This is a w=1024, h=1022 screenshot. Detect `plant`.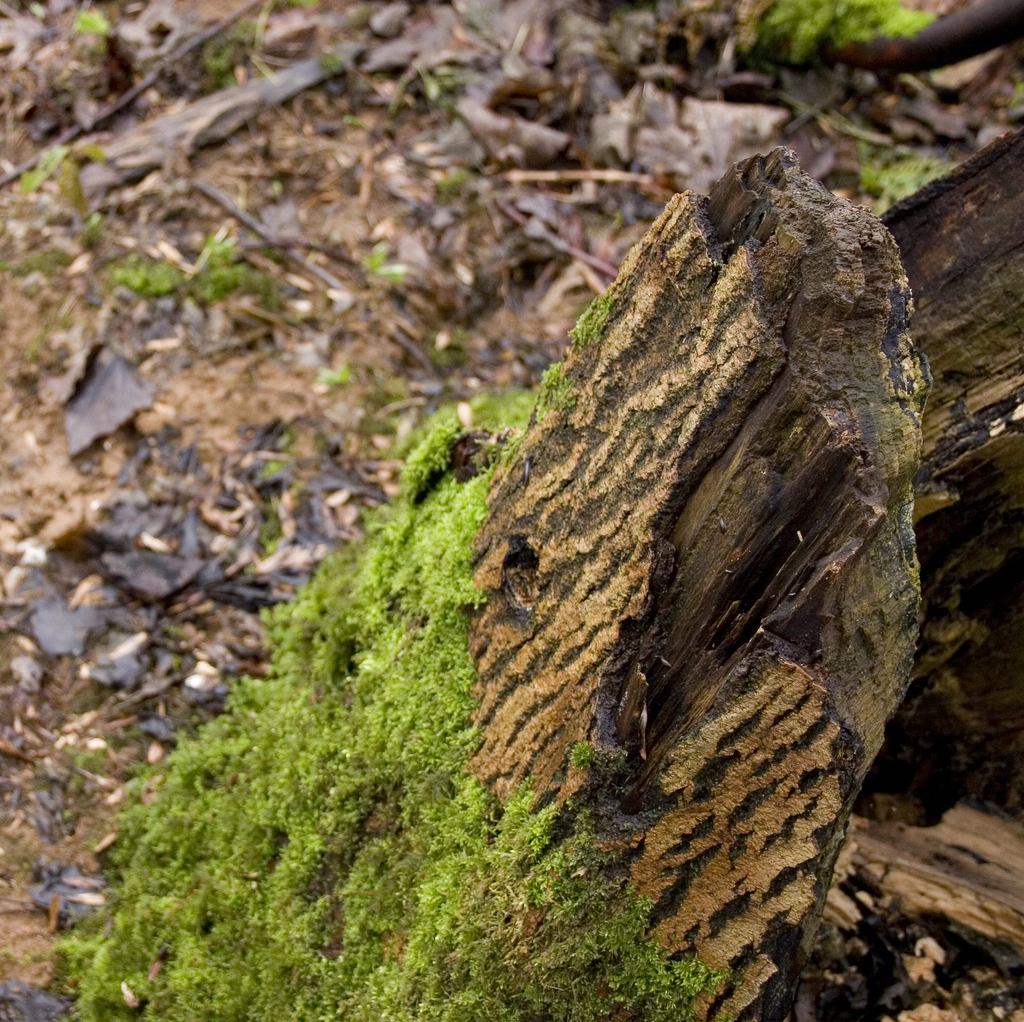
362,233,413,280.
